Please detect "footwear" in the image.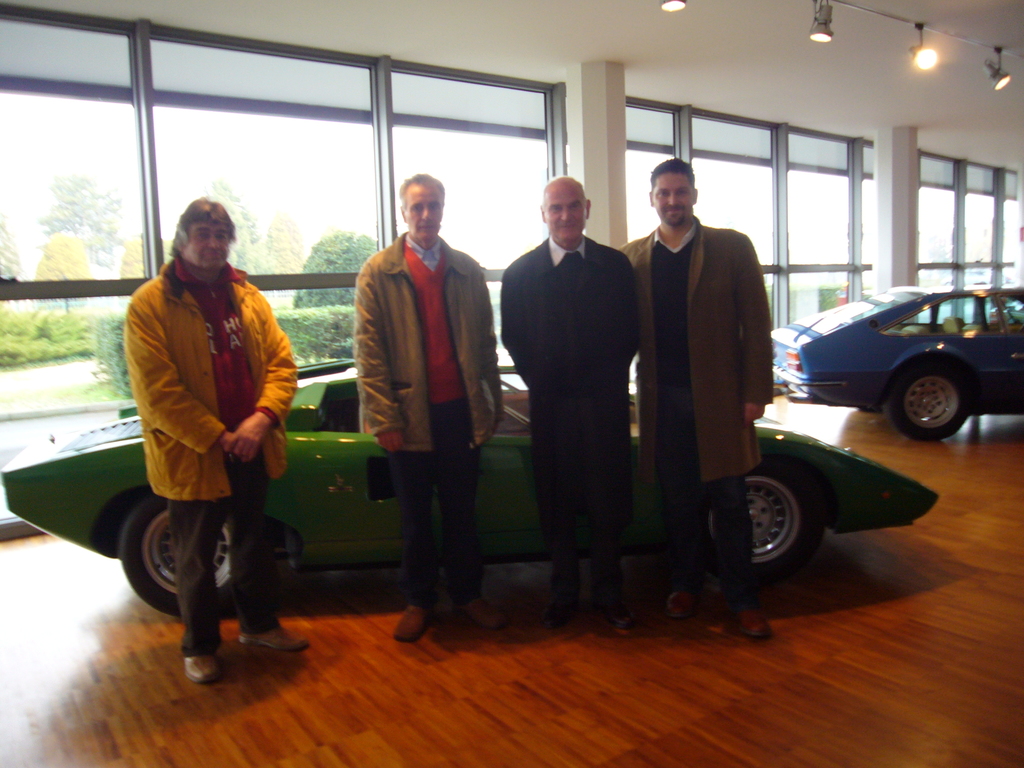
(left=184, top=653, right=221, bottom=681).
